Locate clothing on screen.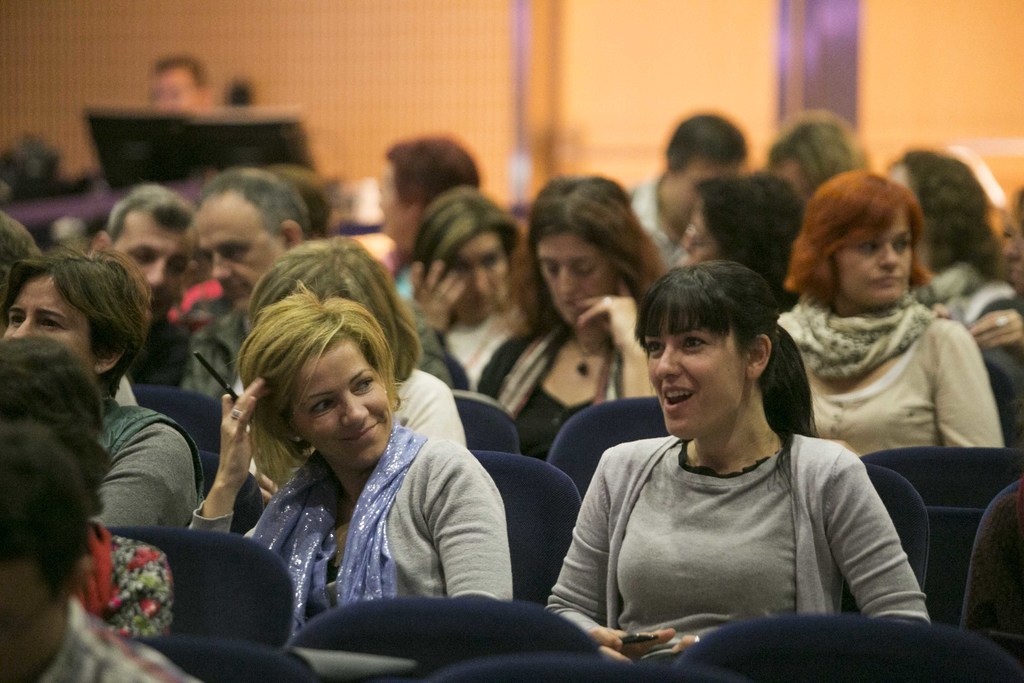
On screen at bbox=(67, 519, 175, 641).
